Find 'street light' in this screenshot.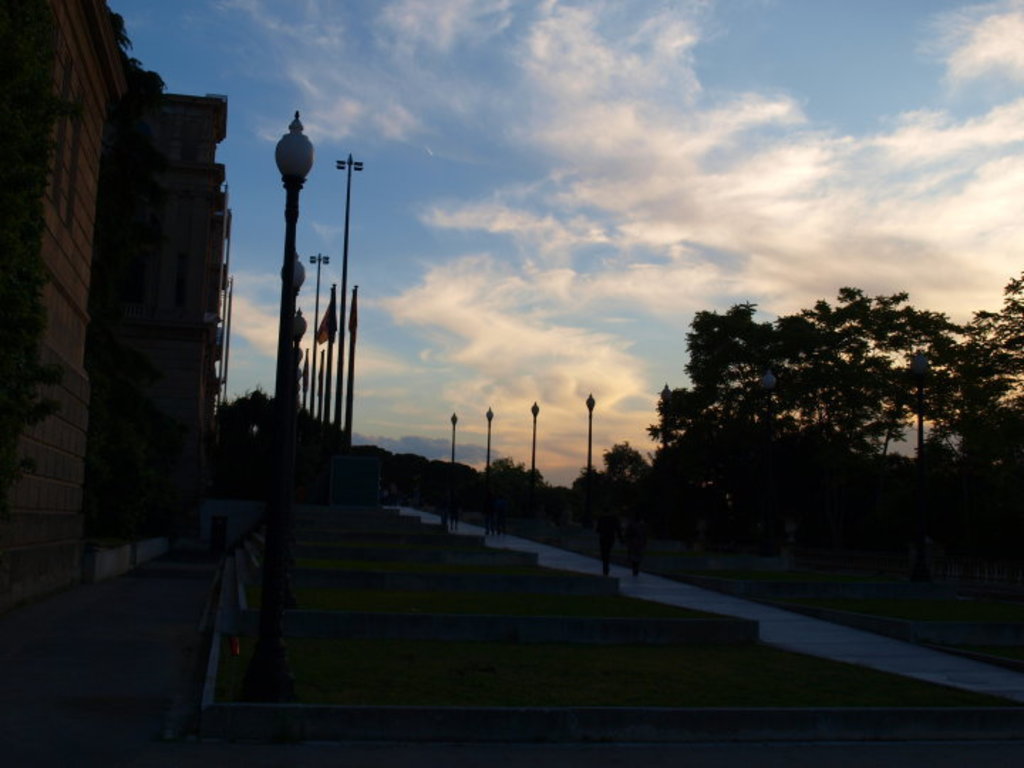
The bounding box for 'street light' is {"left": 267, "top": 112, "right": 320, "bottom": 449}.
